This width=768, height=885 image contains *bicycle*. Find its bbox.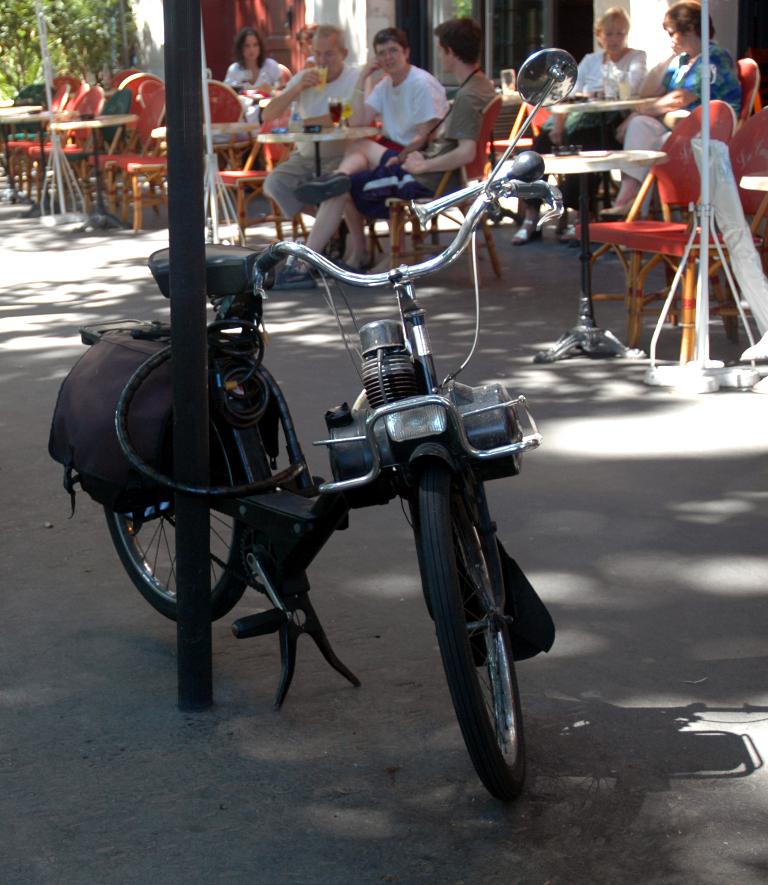
pyautogui.locateOnScreen(37, 165, 604, 749).
